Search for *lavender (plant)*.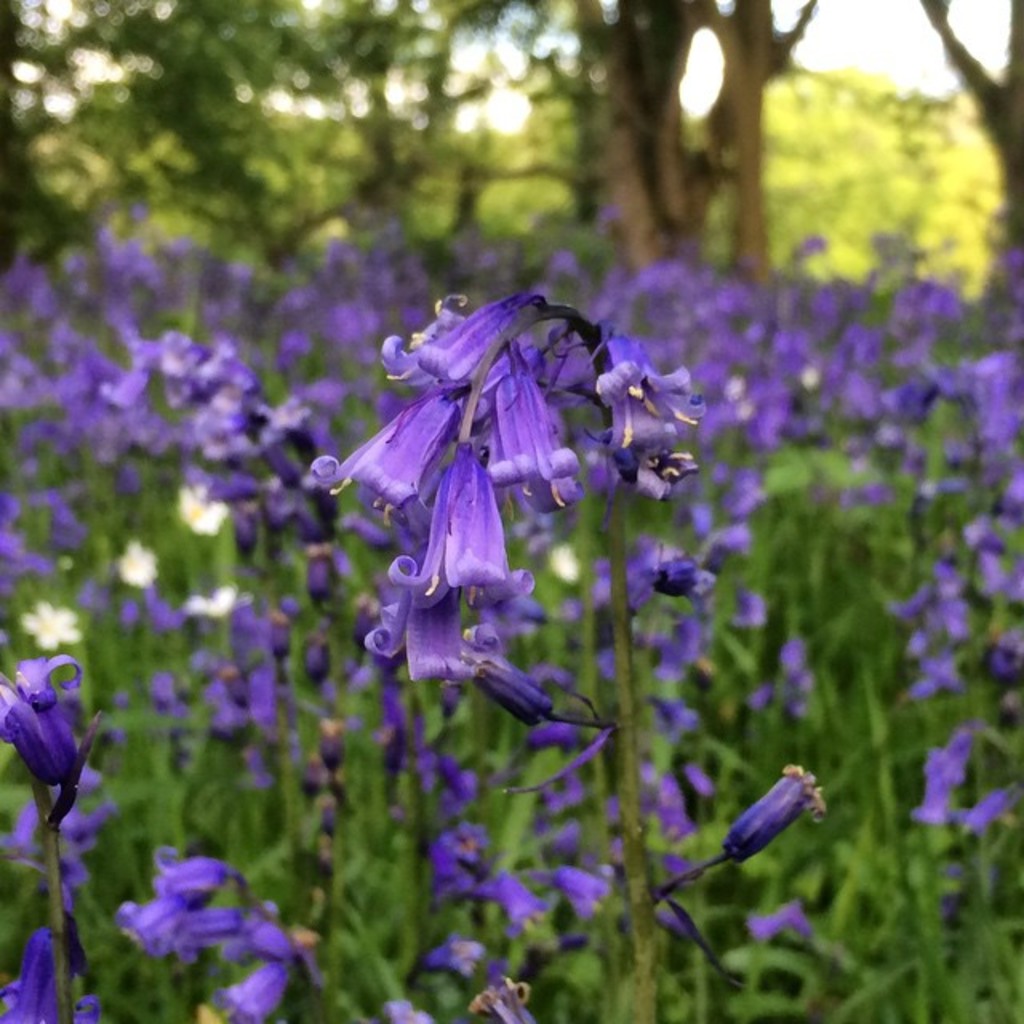
Found at pyautogui.locateOnScreen(629, 533, 704, 602).
